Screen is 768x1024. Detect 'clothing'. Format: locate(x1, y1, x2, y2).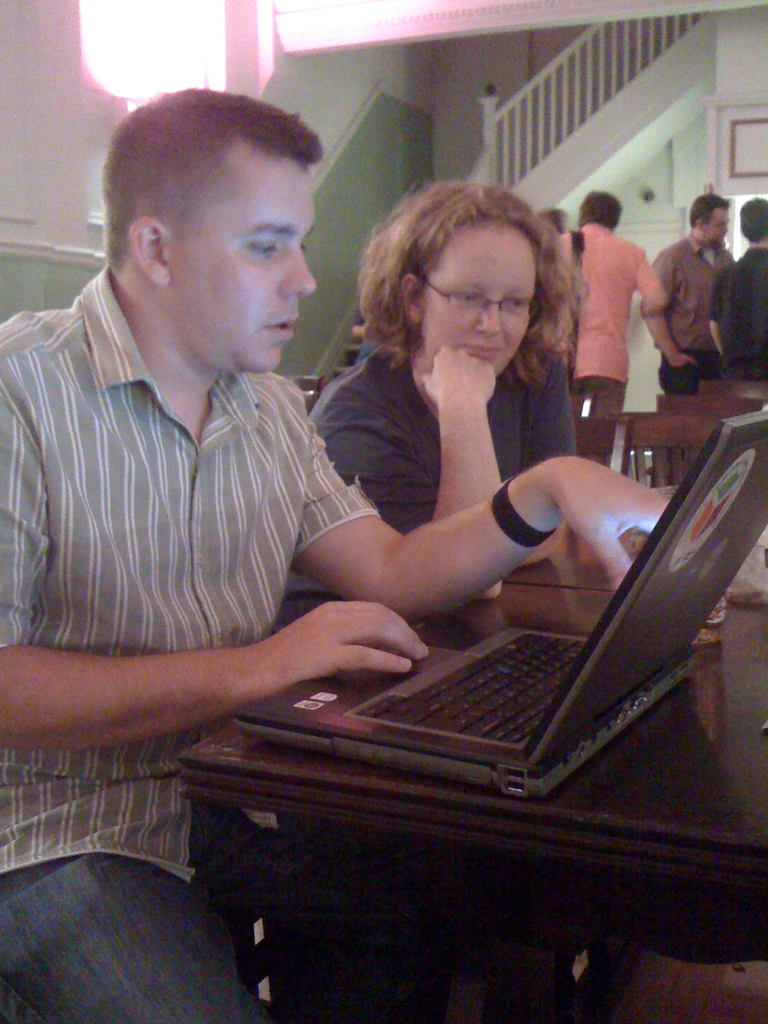
locate(0, 271, 387, 1023).
